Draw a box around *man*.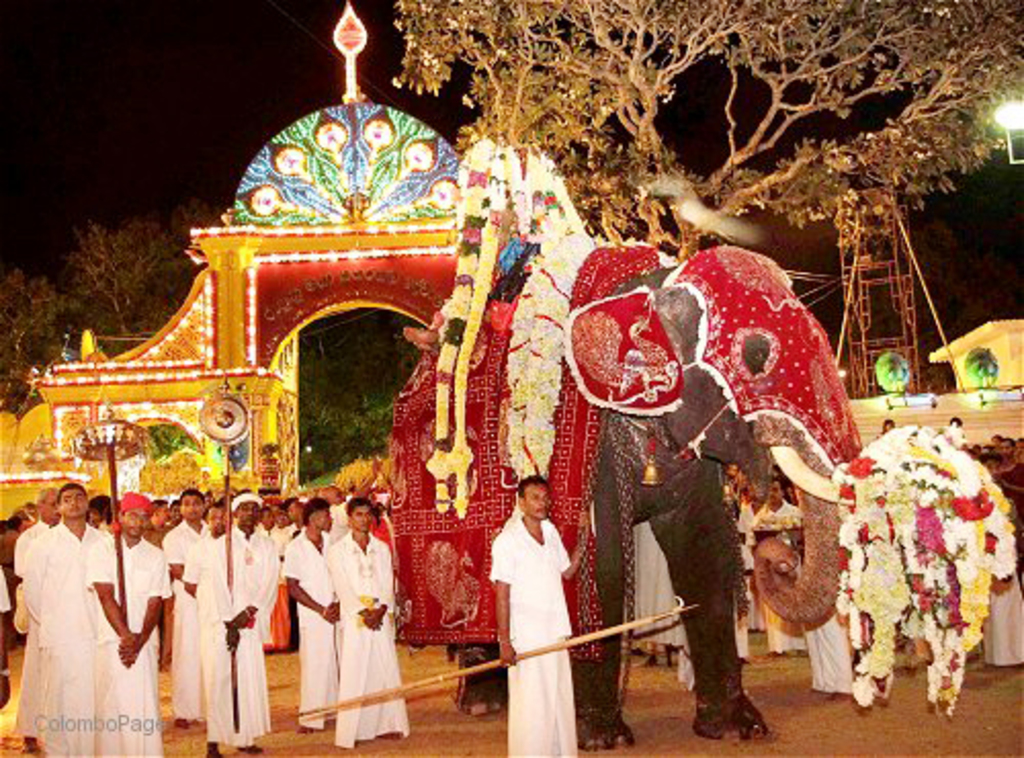
[left=330, top=504, right=393, bottom=750].
